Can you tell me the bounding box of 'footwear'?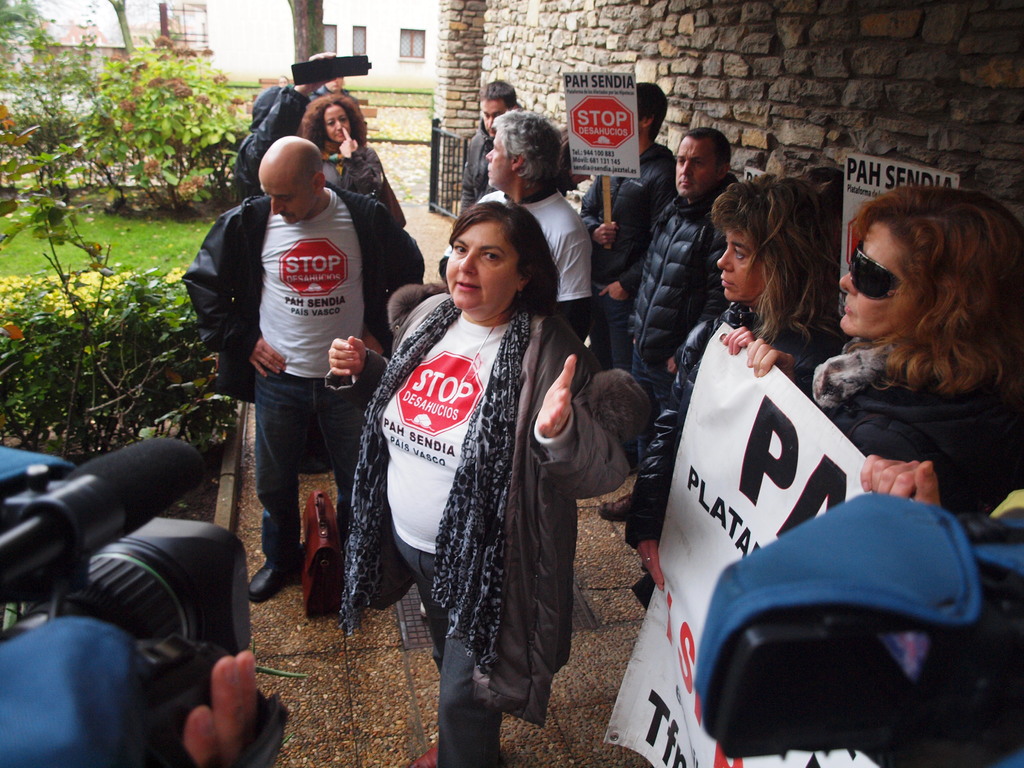
bbox(602, 483, 632, 522).
